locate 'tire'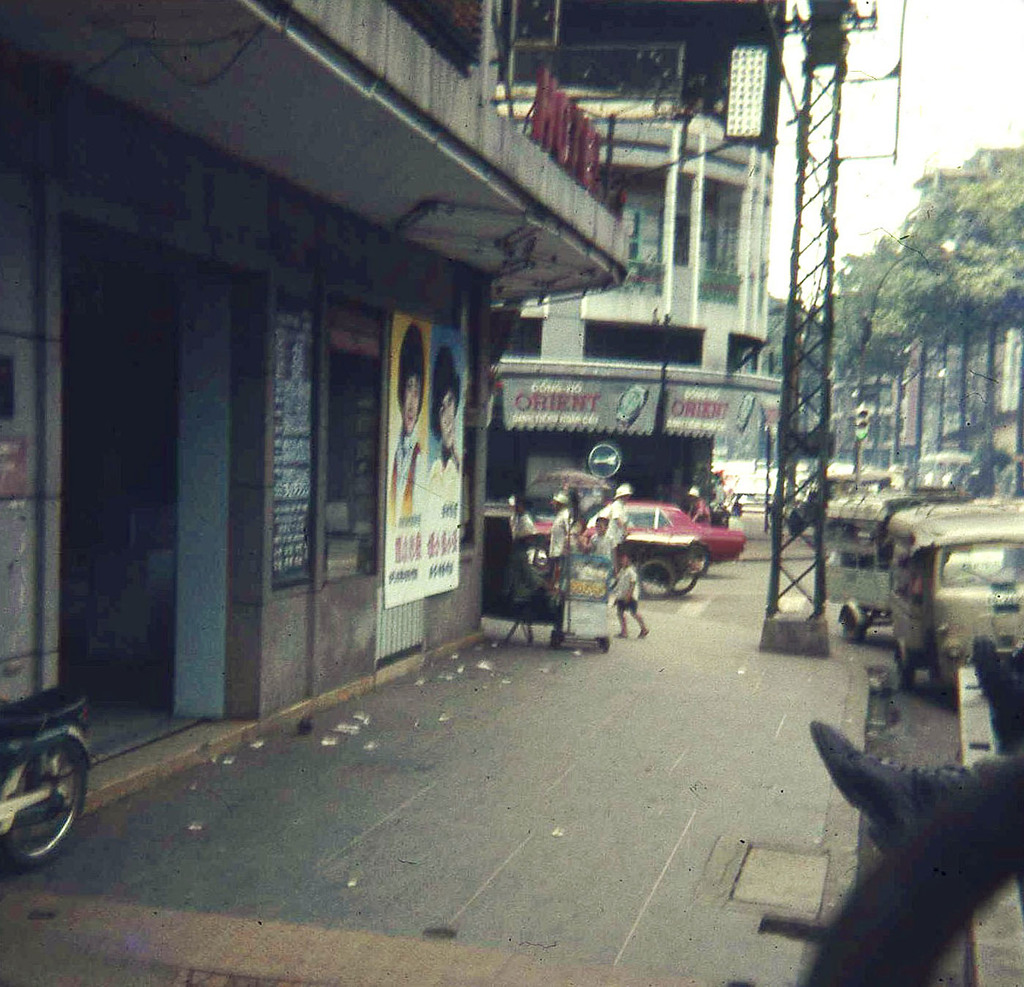
Rect(0, 737, 86, 872)
